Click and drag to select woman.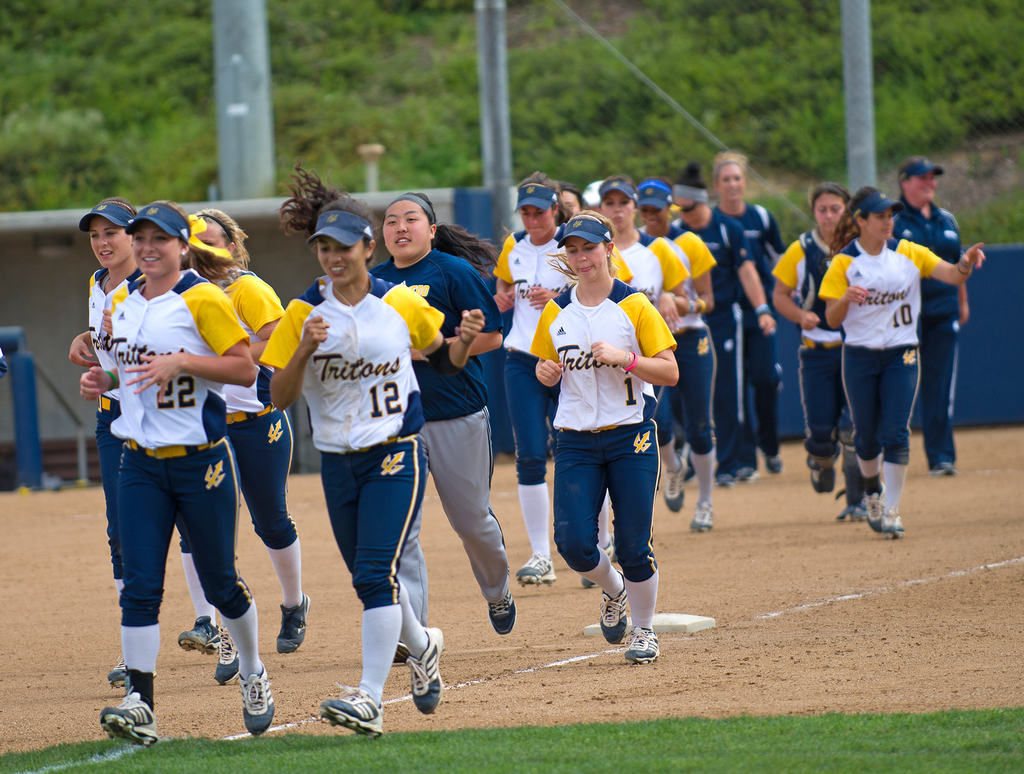
Selection: 632/179/727/536.
